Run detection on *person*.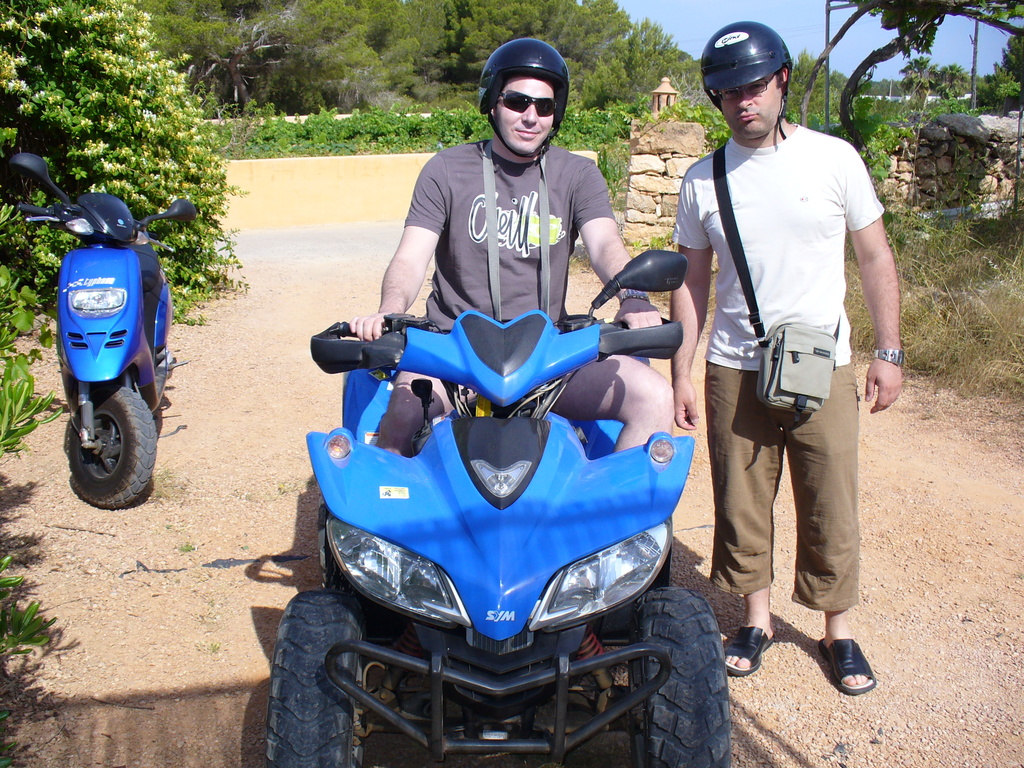
Result: Rect(668, 23, 905, 694).
